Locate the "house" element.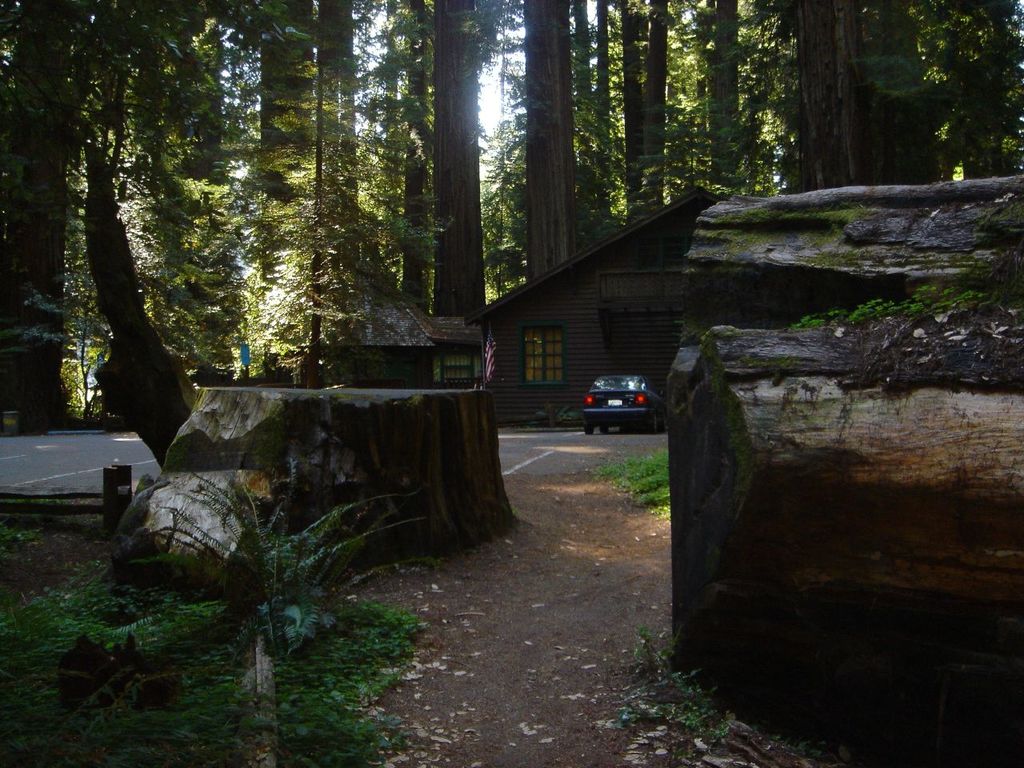
Element bbox: 469 186 721 418.
